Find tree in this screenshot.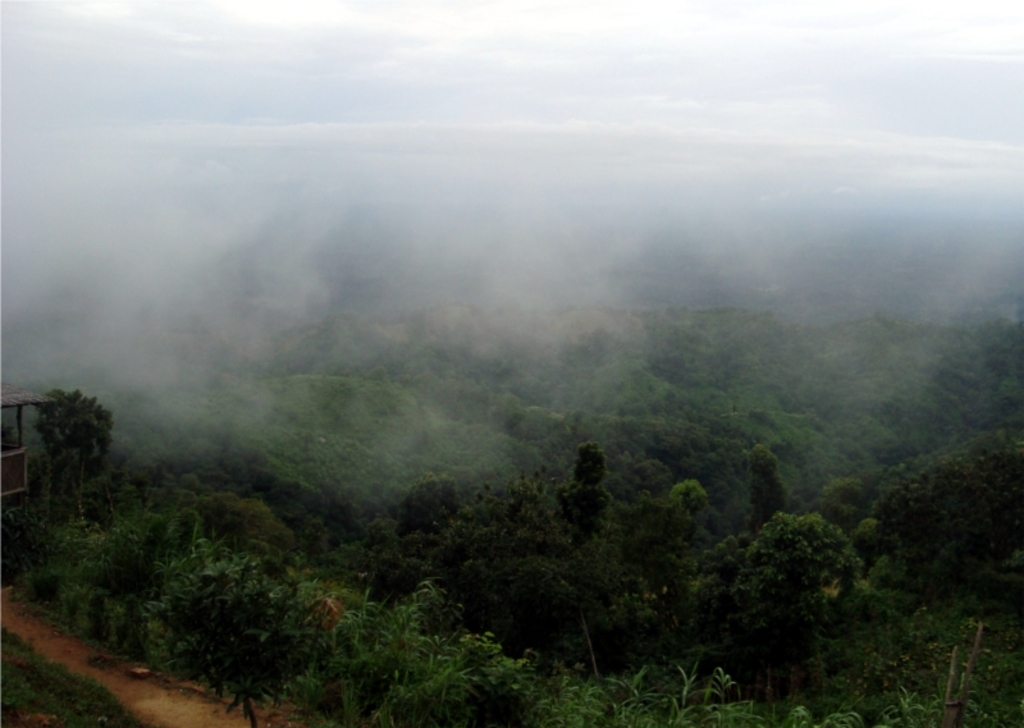
The bounding box for tree is crop(4, 100, 1023, 727).
